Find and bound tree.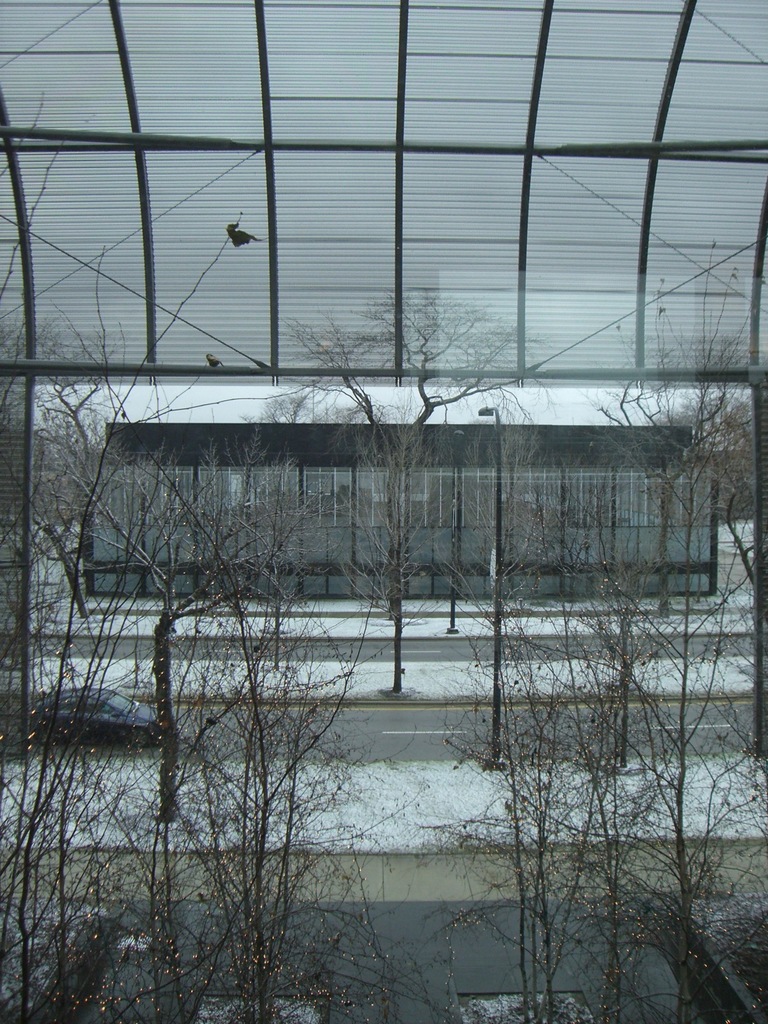
Bound: crop(262, 275, 567, 700).
